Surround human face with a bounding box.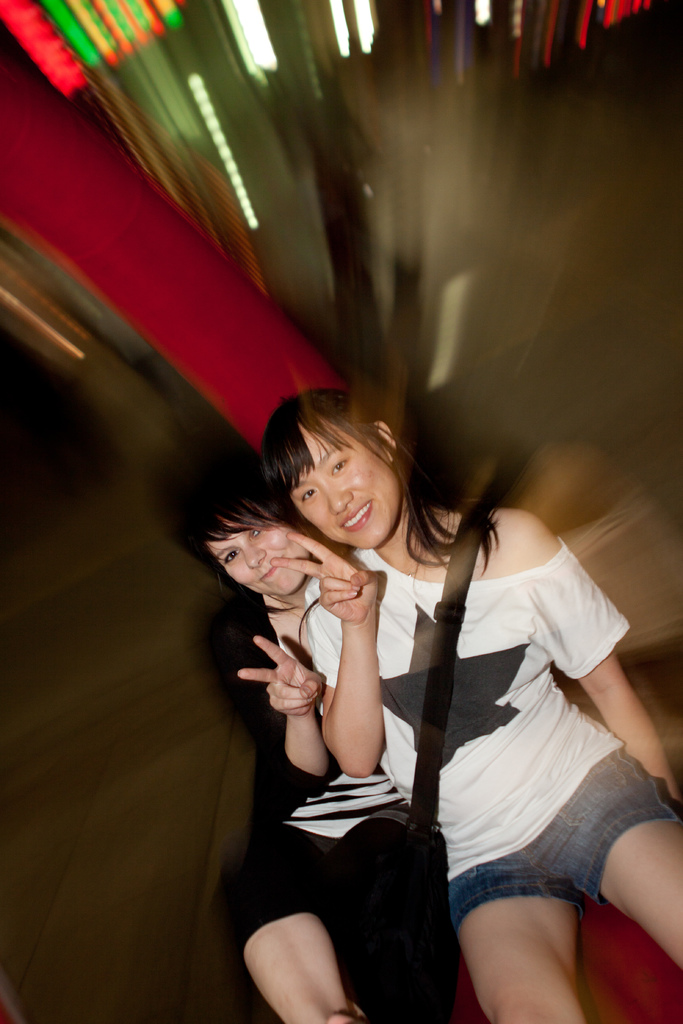
l=287, t=423, r=403, b=538.
